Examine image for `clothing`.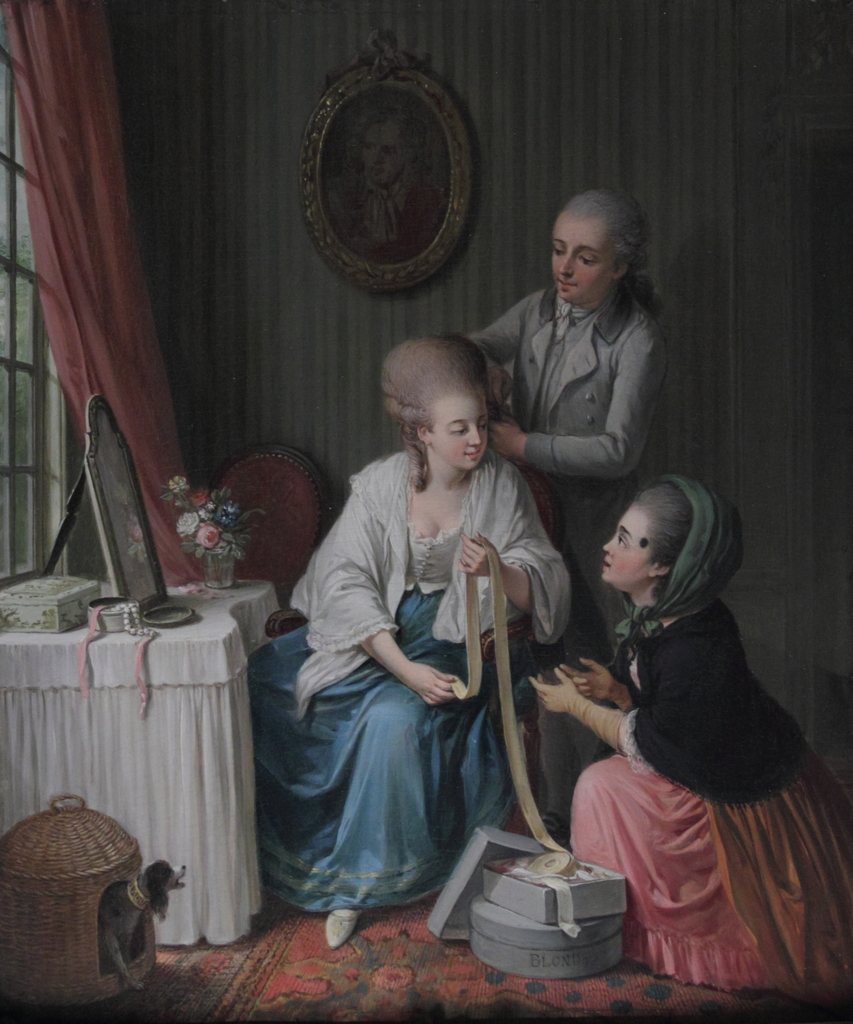
Examination result: <bbox>264, 409, 561, 936</bbox>.
